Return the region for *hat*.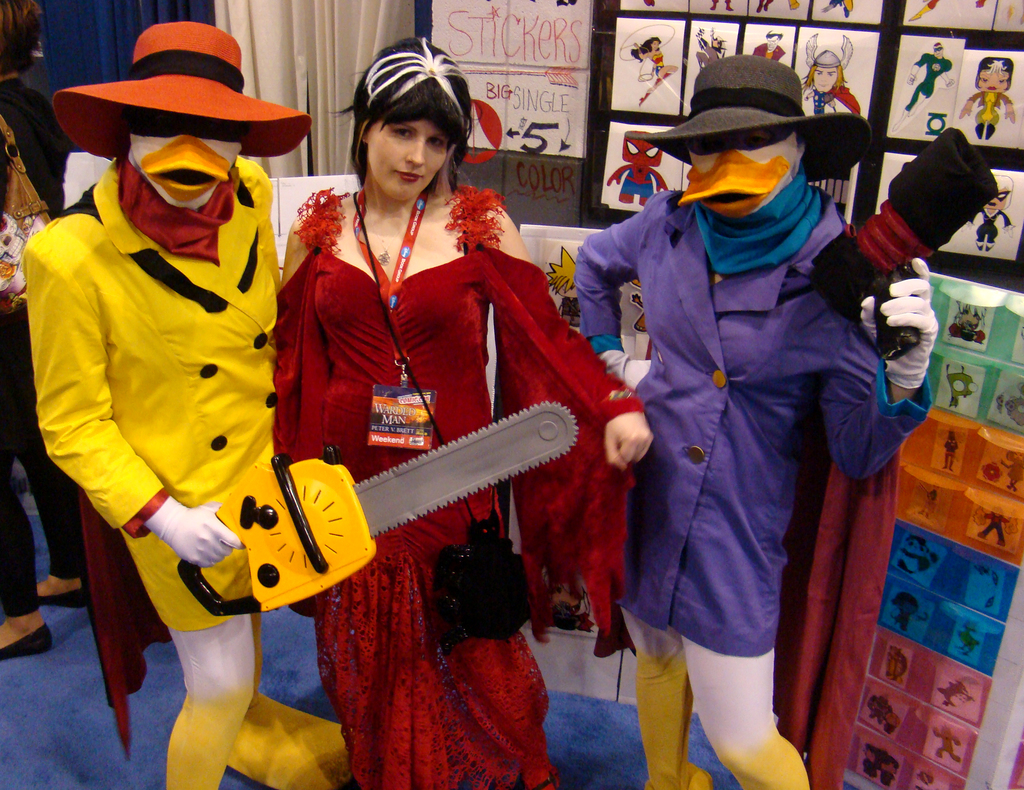
[56, 20, 315, 158].
